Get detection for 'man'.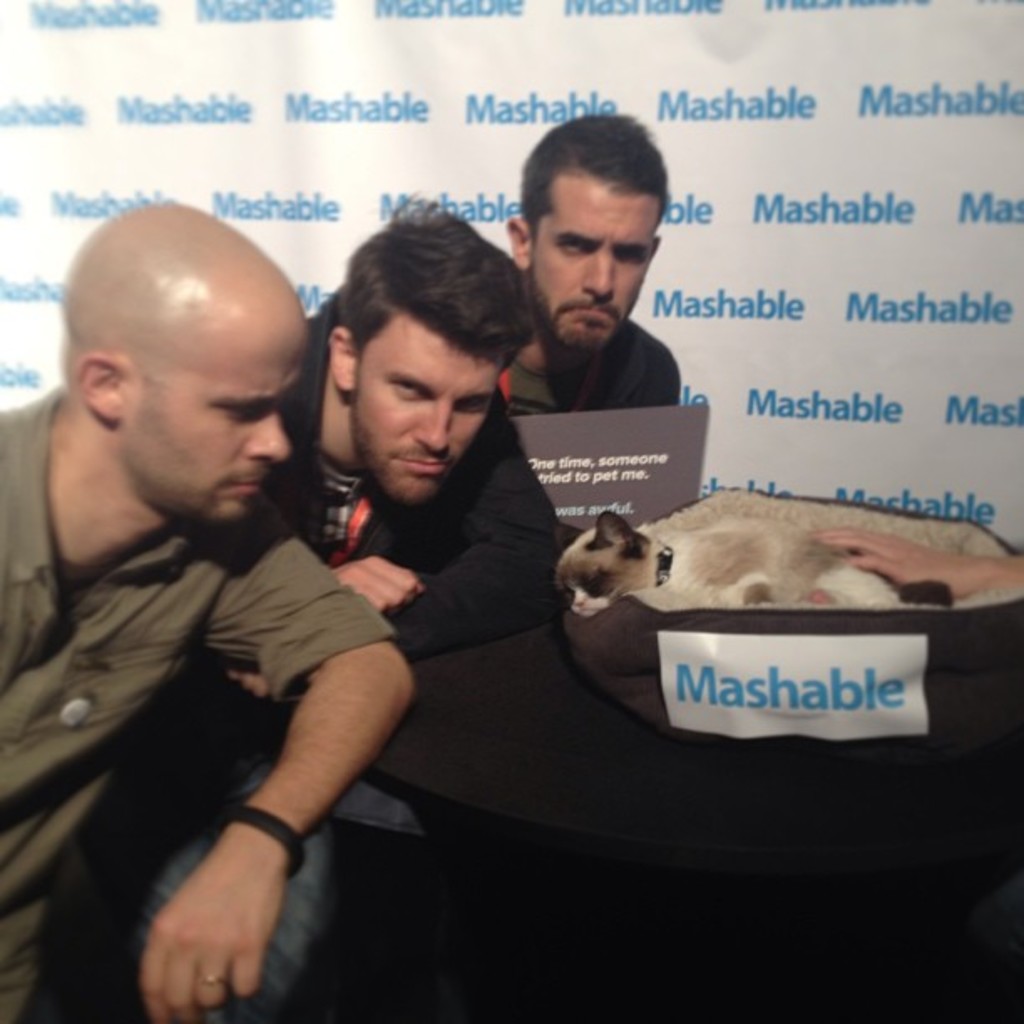
Detection: Rect(0, 199, 417, 1022).
